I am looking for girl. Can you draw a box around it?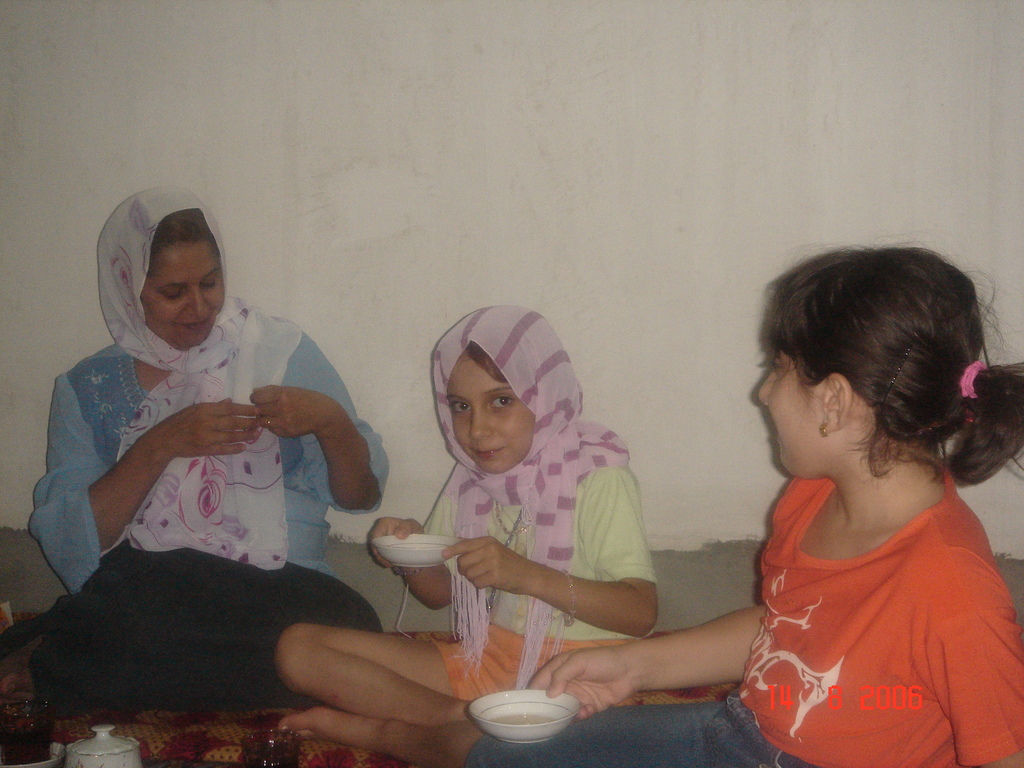
Sure, the bounding box is left=275, top=306, right=657, bottom=767.
